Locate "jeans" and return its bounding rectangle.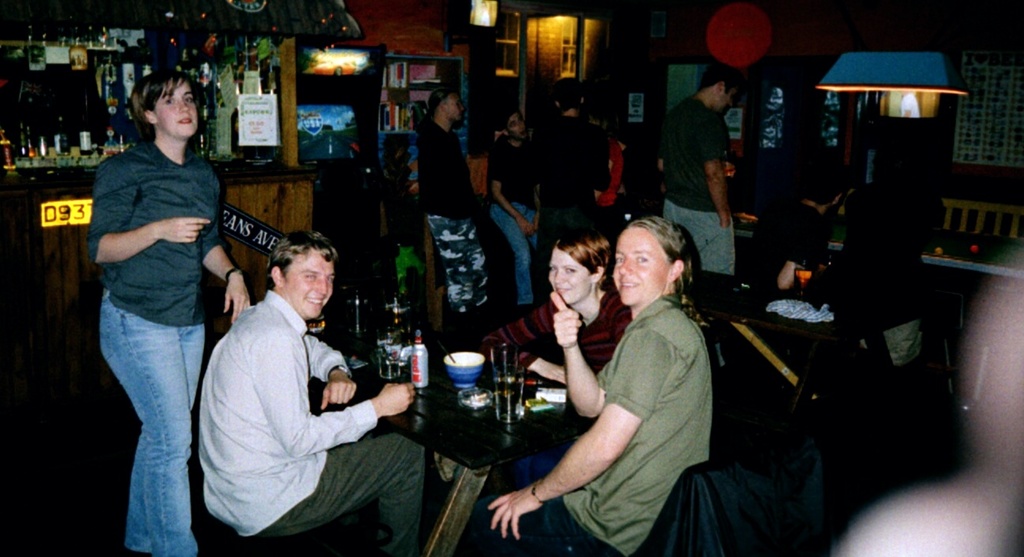
bbox(489, 199, 547, 309).
